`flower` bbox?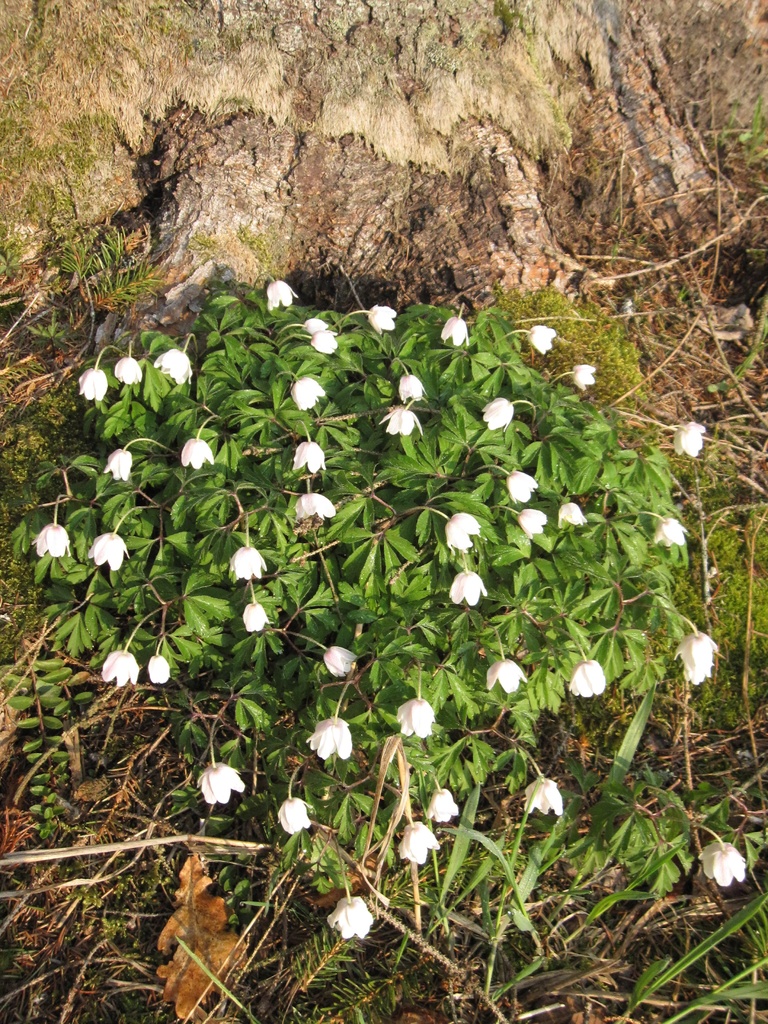
crop(198, 760, 244, 804)
